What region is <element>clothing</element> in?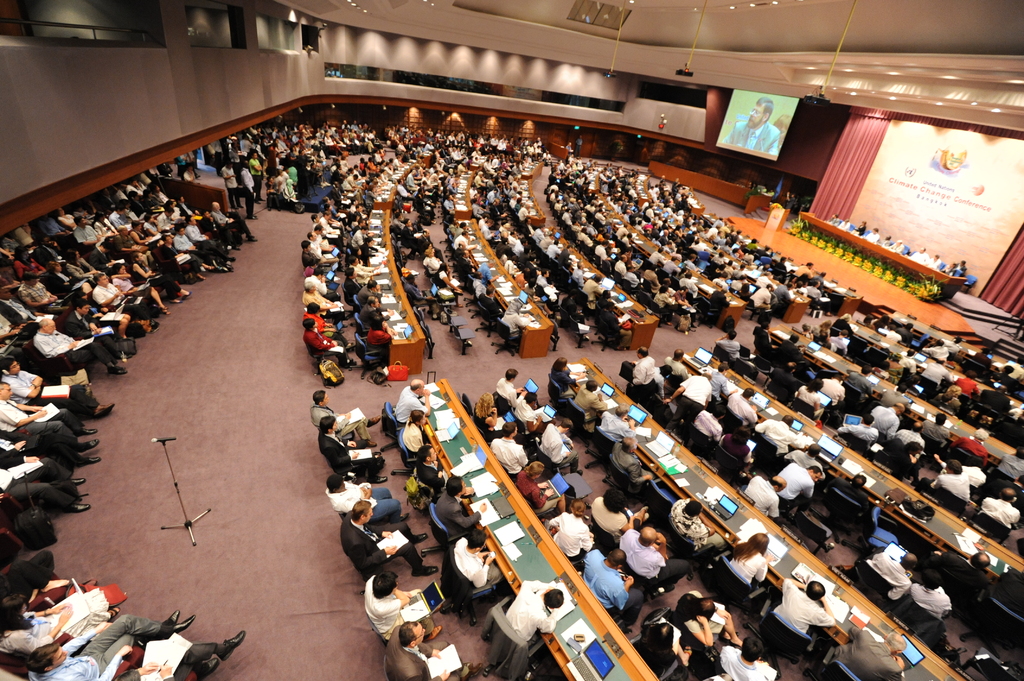
[905,585,950,622].
